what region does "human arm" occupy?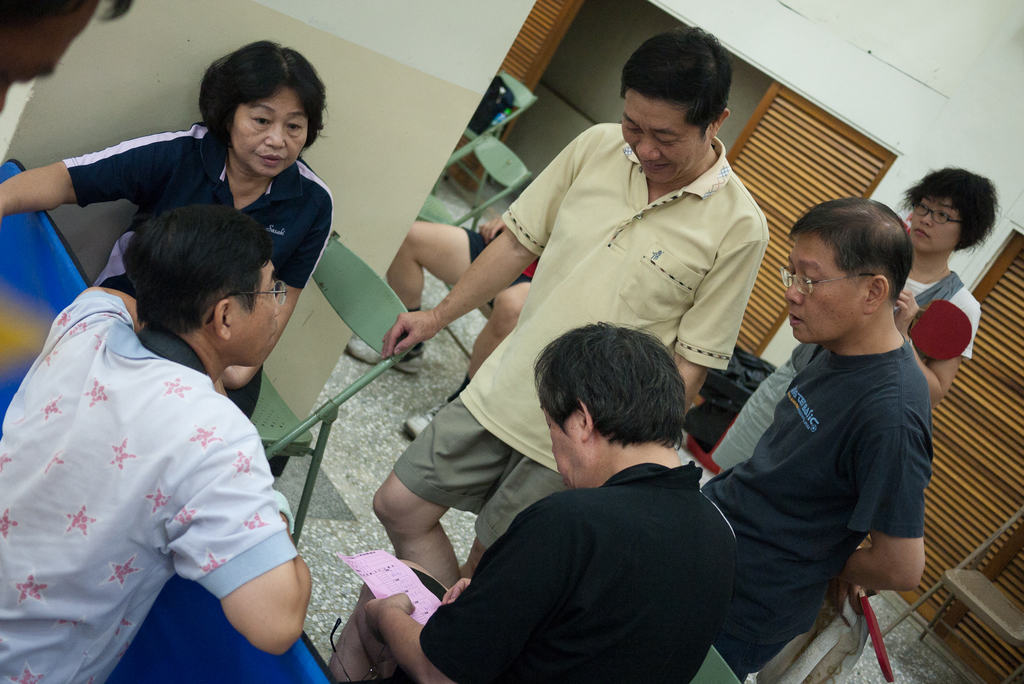
{"x1": 438, "y1": 573, "x2": 477, "y2": 604}.
